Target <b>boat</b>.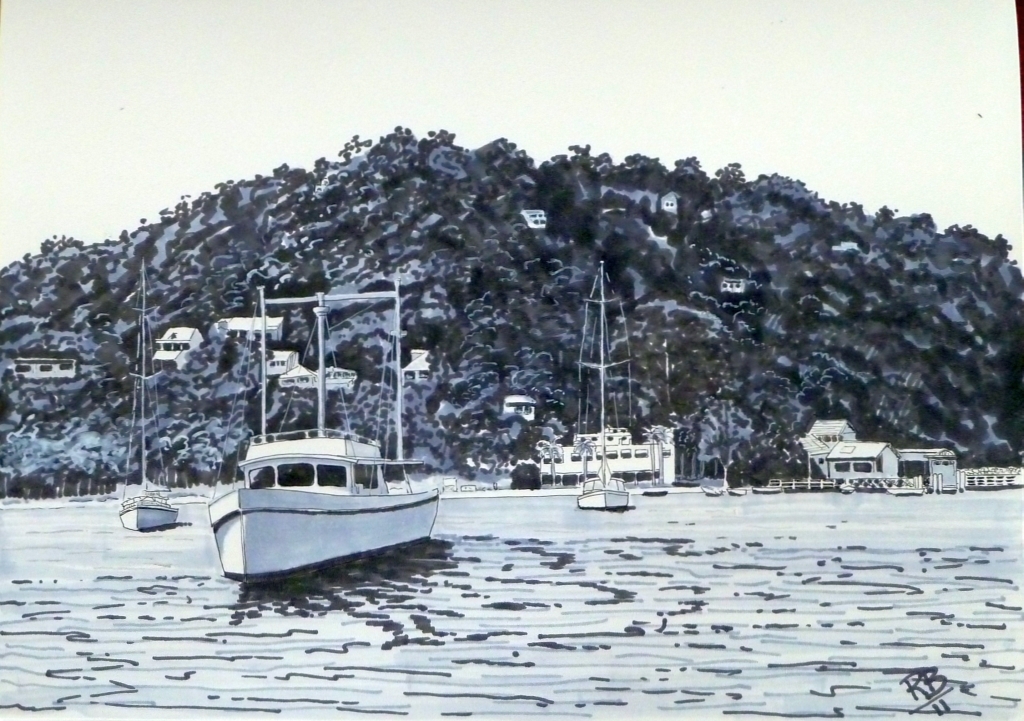
Target region: [112, 259, 182, 537].
